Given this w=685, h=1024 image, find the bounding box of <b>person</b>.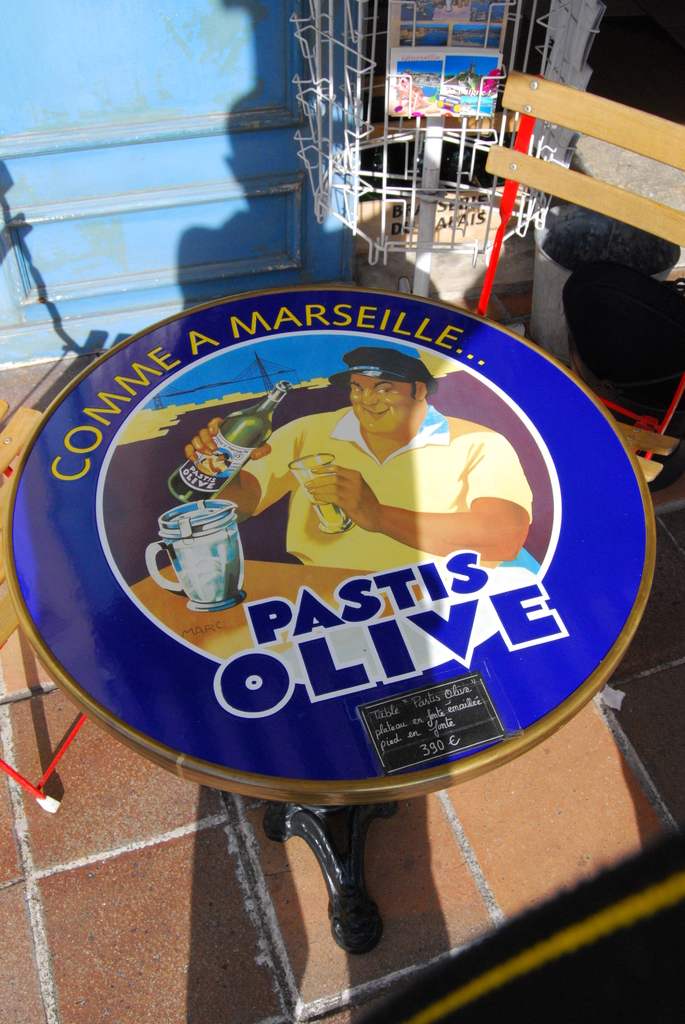
[185,342,533,568].
